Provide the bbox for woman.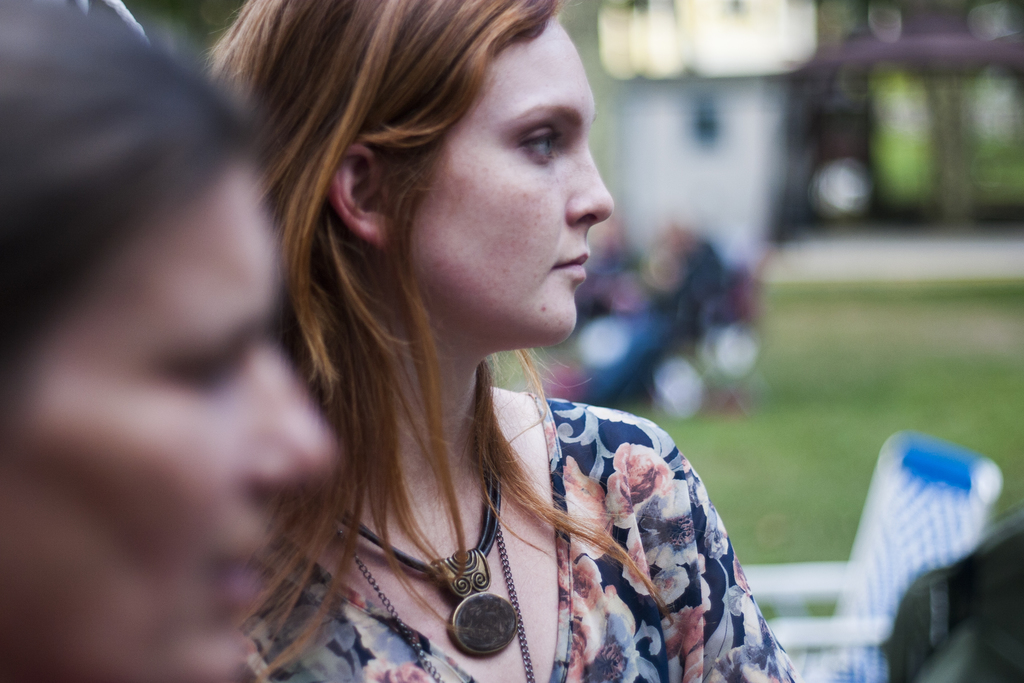
0 0 339 682.
